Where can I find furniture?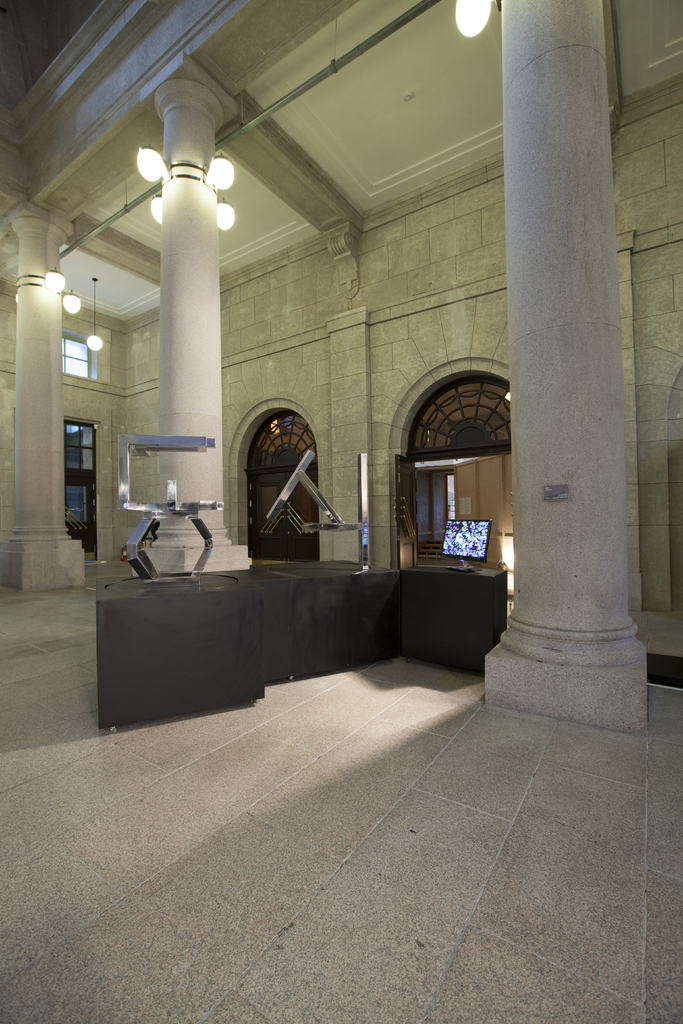
You can find it at bbox(94, 557, 507, 731).
